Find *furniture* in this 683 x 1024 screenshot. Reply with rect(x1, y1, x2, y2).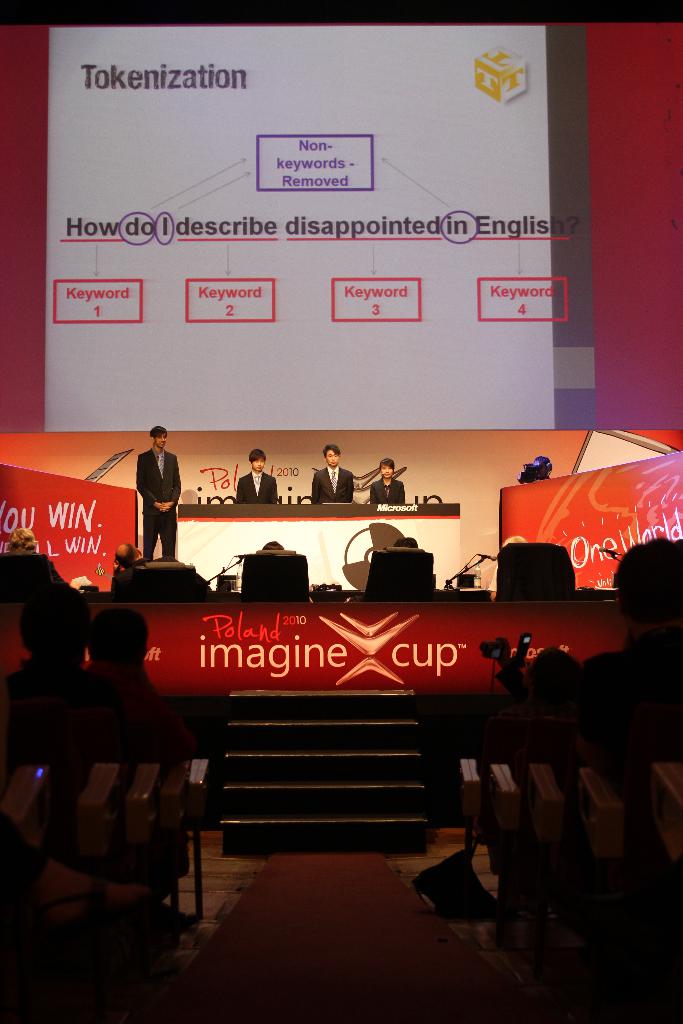
rect(108, 560, 211, 599).
